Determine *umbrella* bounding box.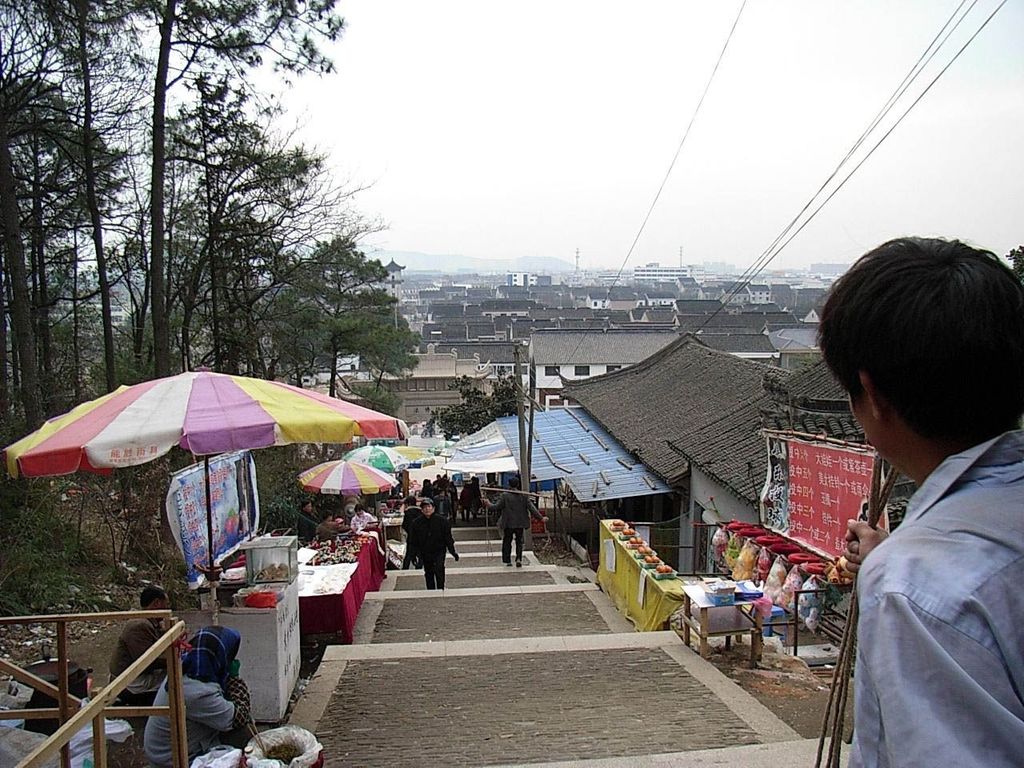
Determined: [0, 368, 408, 606].
